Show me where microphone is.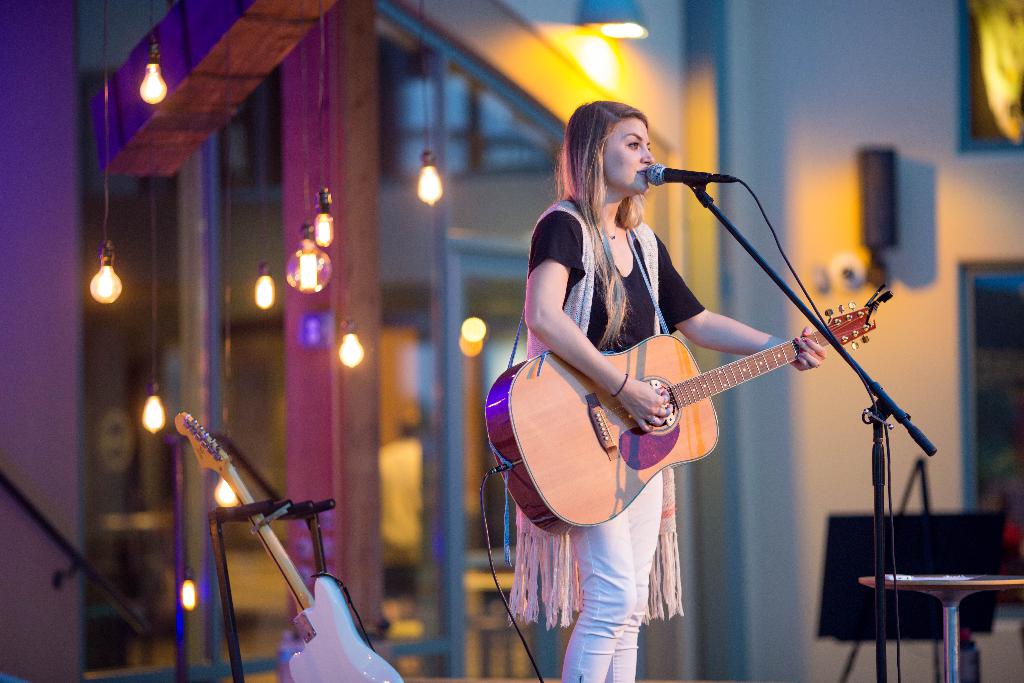
microphone is at Rect(641, 163, 746, 188).
